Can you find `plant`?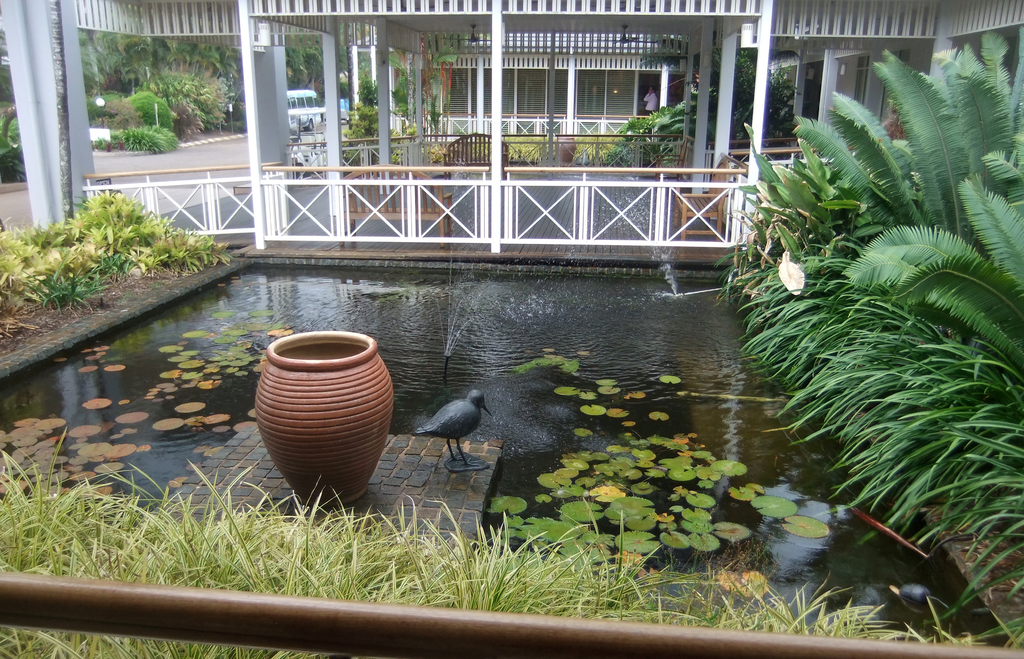
Yes, bounding box: locate(614, 112, 653, 163).
